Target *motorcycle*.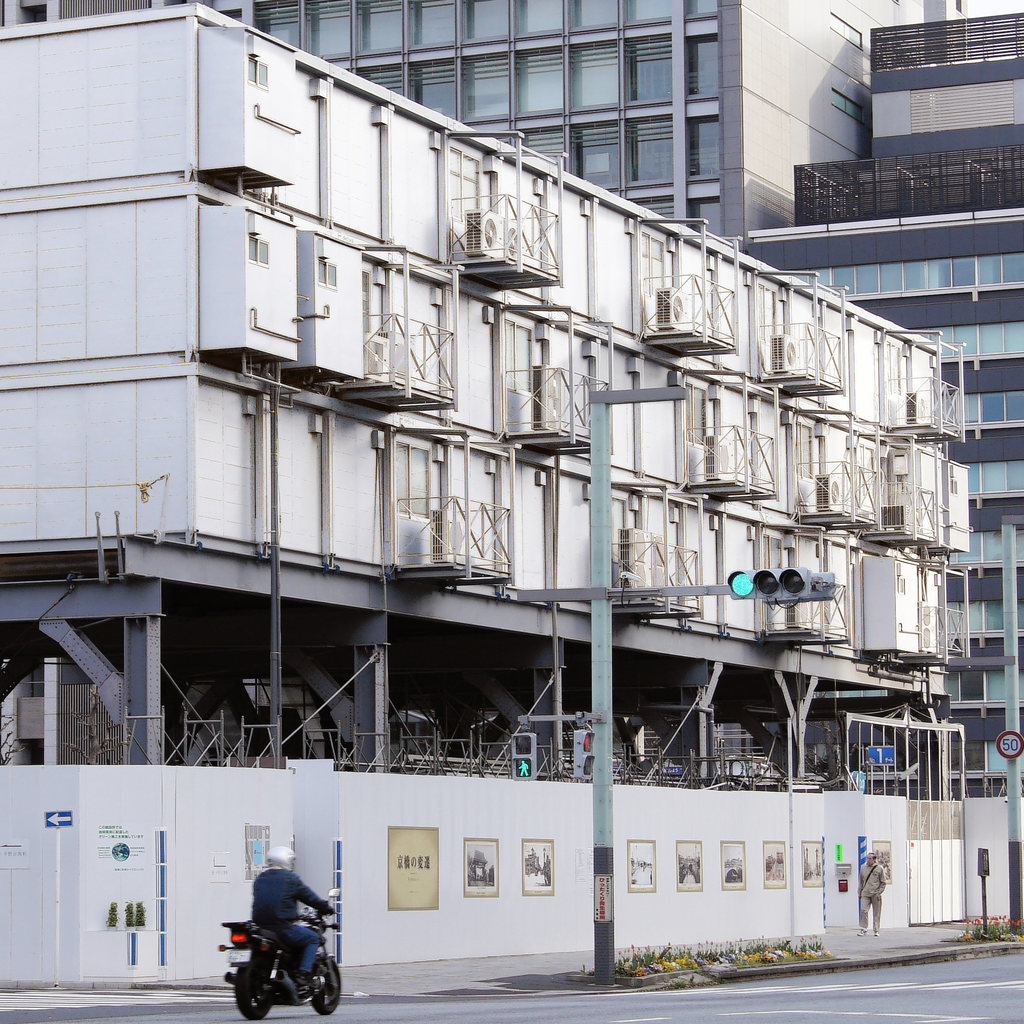
Target region: <bbox>214, 884, 346, 1015</bbox>.
